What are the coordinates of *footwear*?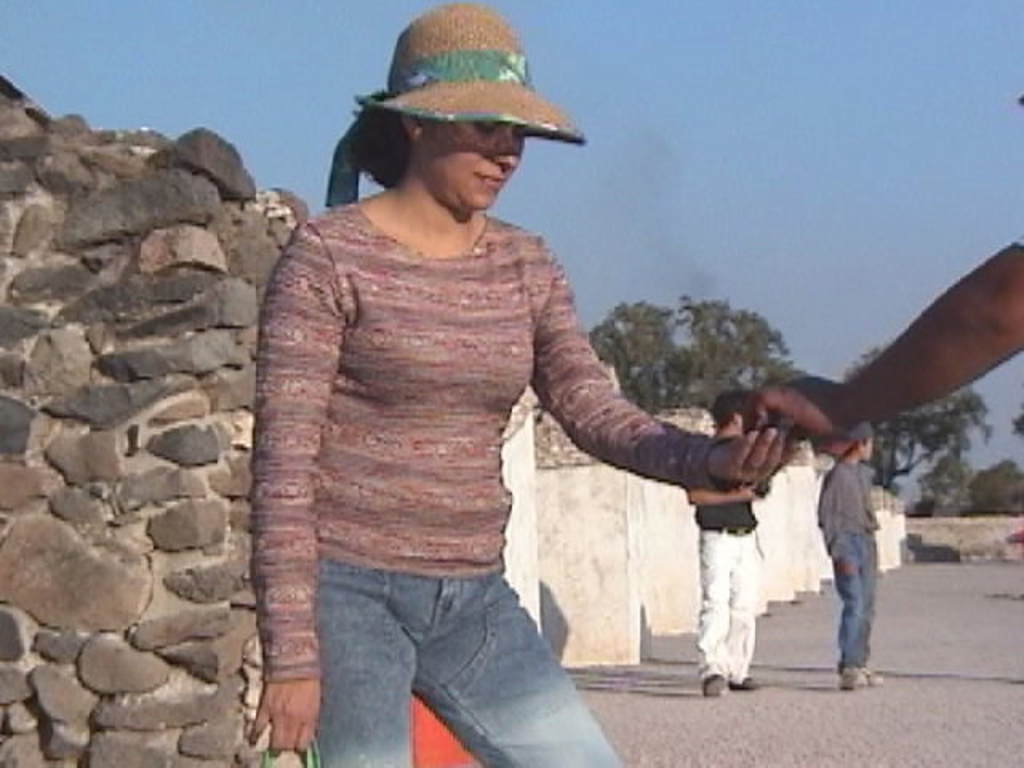
[left=867, top=667, right=885, bottom=683].
